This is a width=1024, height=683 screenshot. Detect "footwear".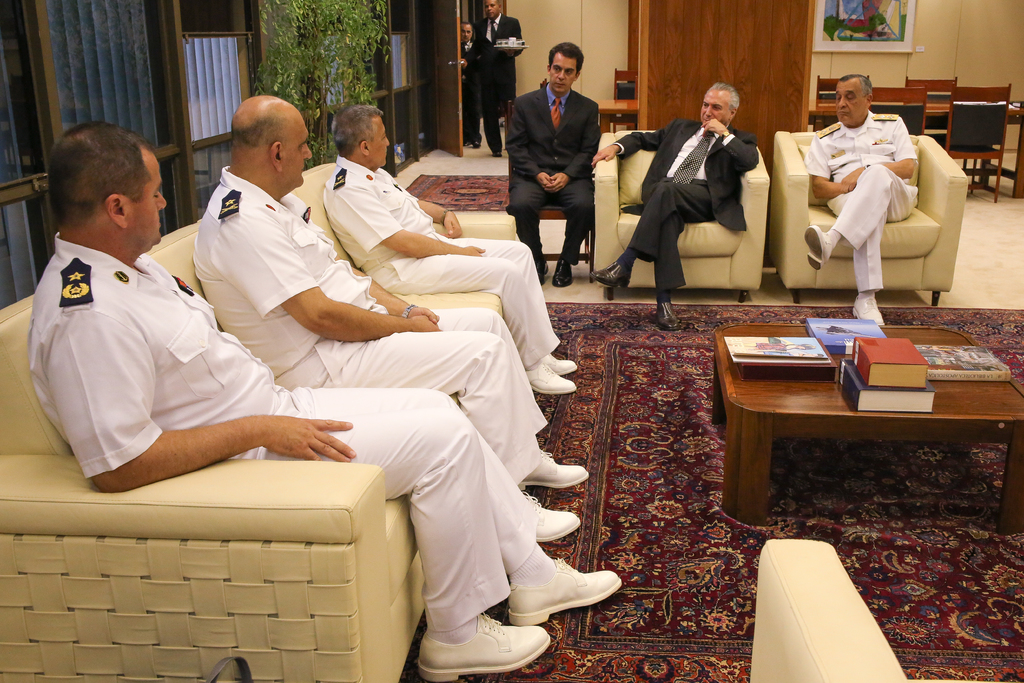
(531, 494, 580, 545).
